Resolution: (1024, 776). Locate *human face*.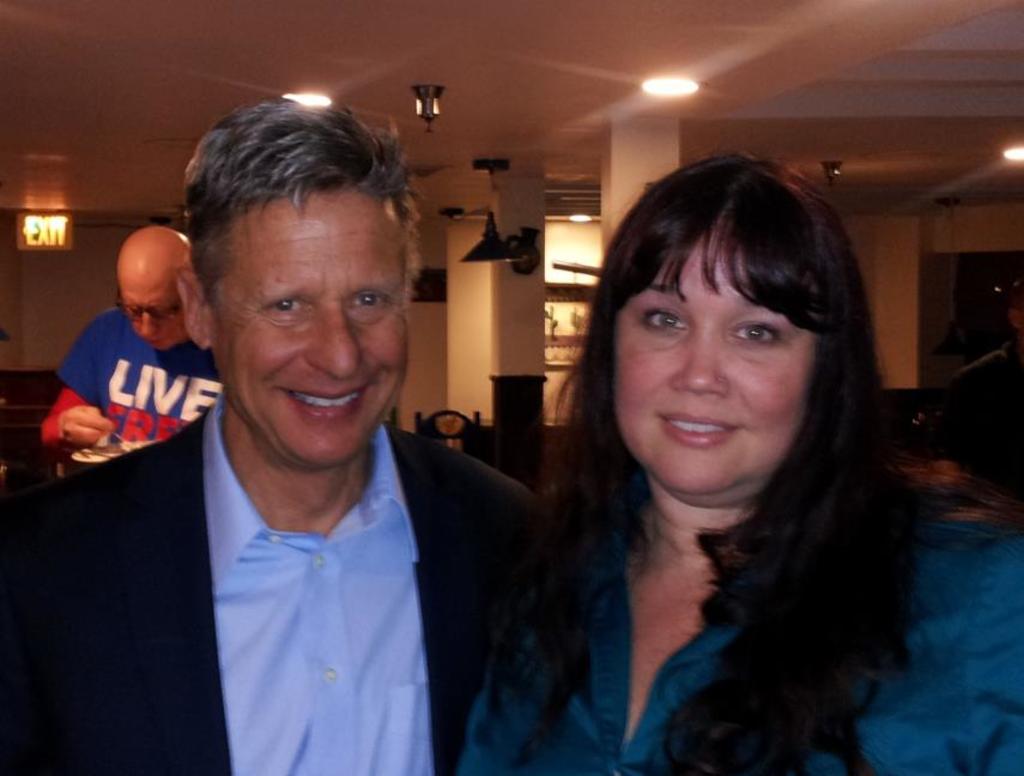
214,192,407,469.
